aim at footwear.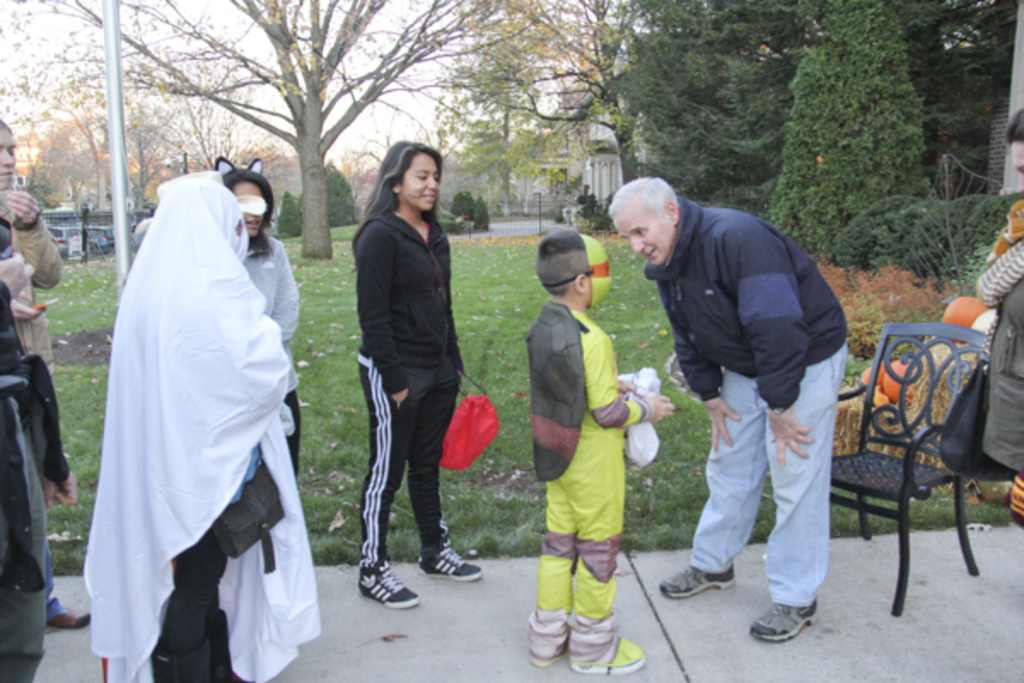
Aimed at BBox(350, 562, 427, 608).
